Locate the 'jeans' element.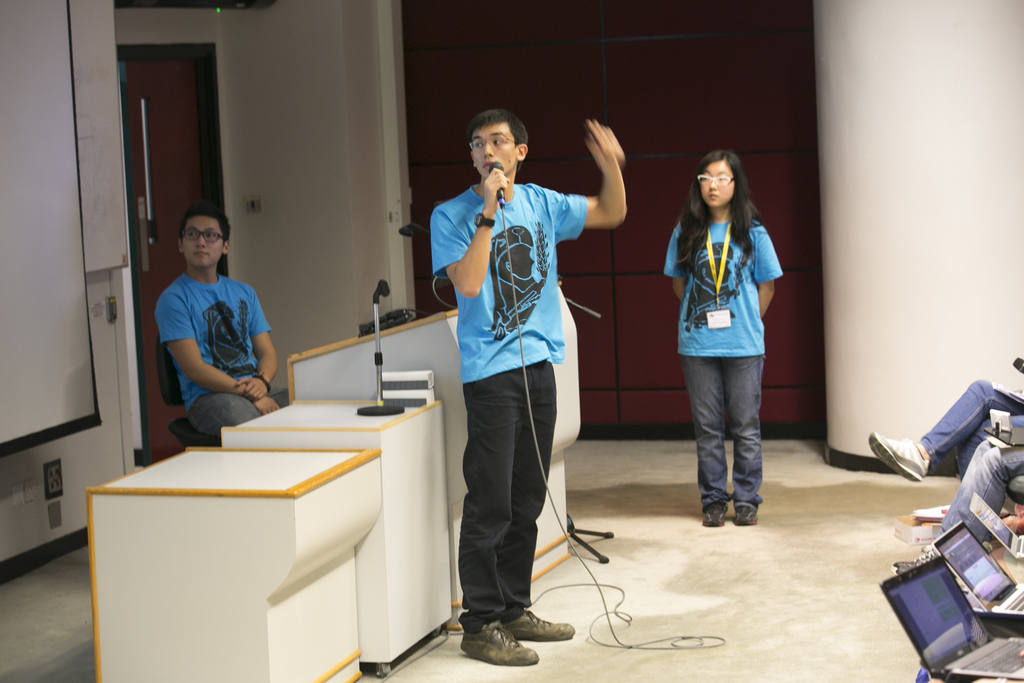
Element bbox: bbox=(188, 385, 287, 441).
